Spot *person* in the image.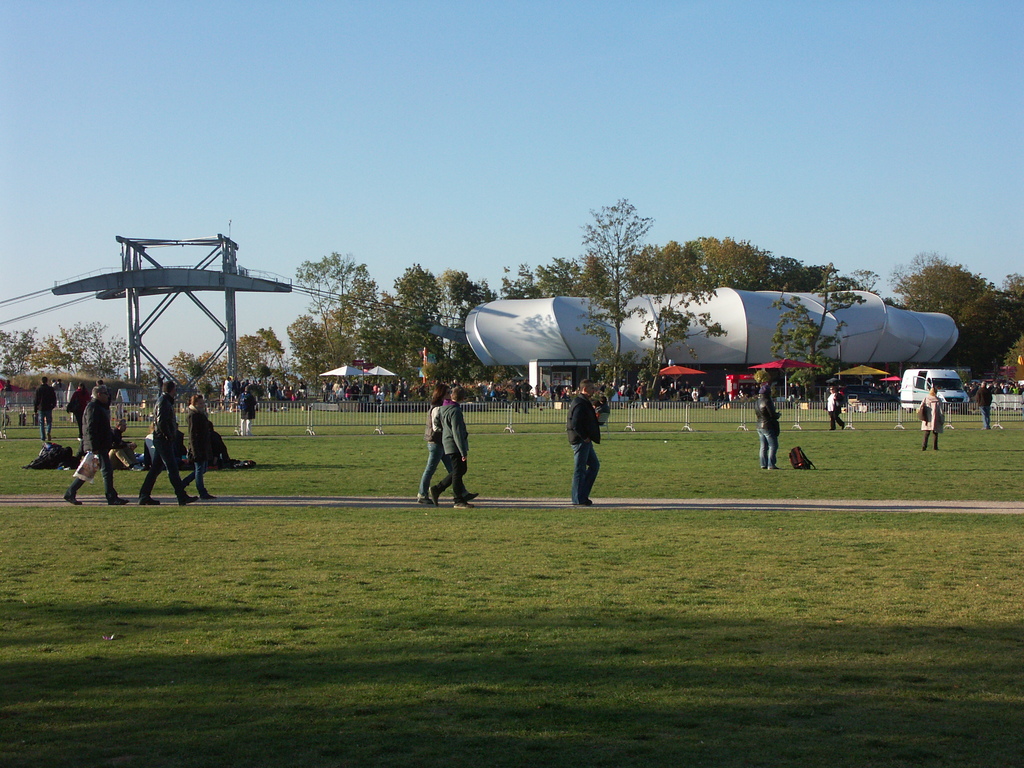
*person* found at <bbox>978, 380, 993, 430</bbox>.
